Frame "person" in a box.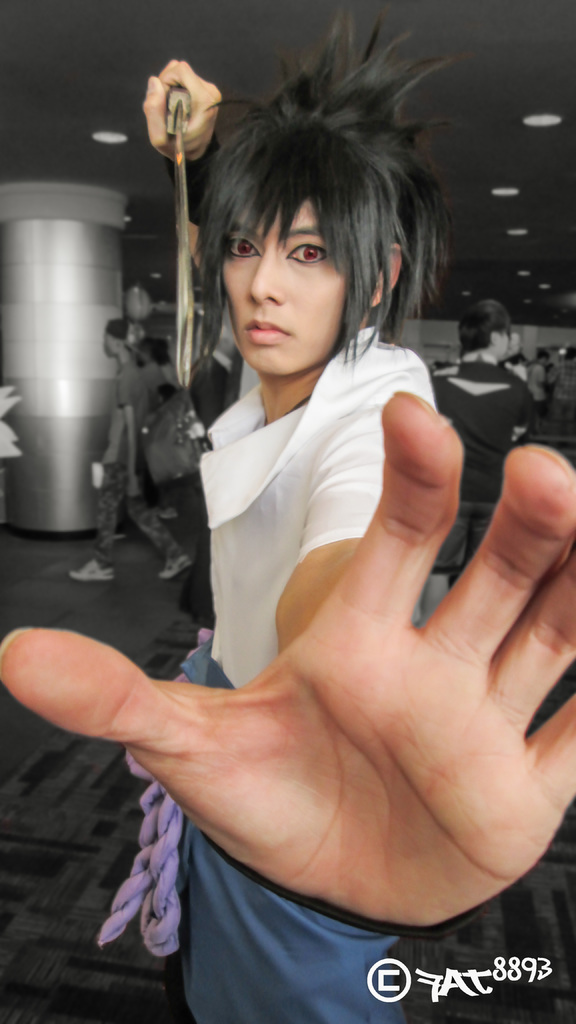
(76, 43, 507, 1004).
